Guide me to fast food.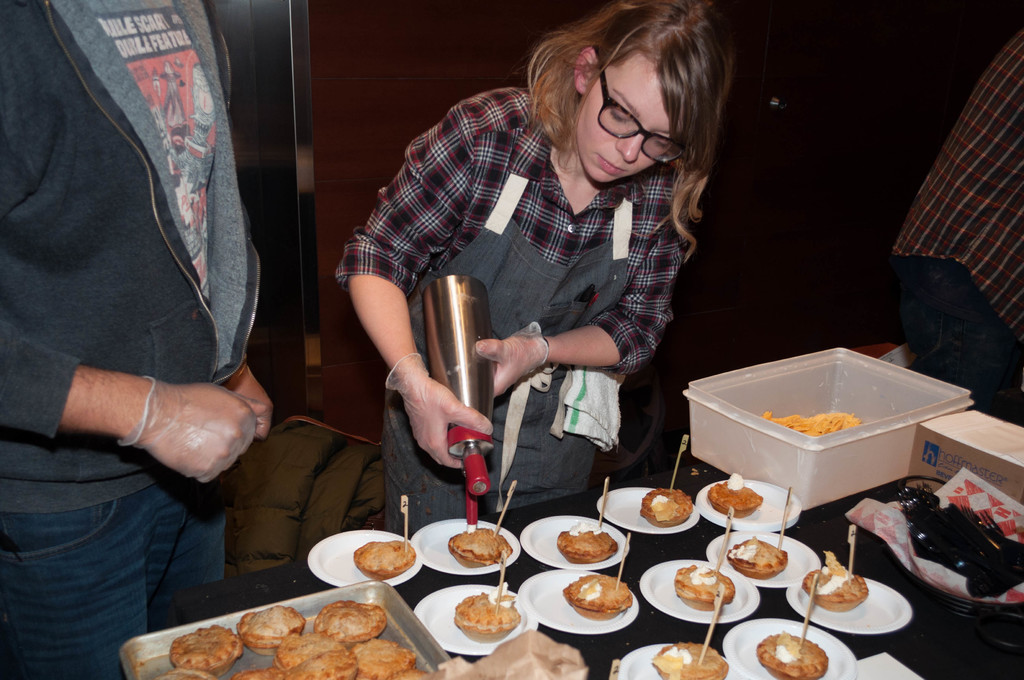
Guidance: 804:550:868:613.
